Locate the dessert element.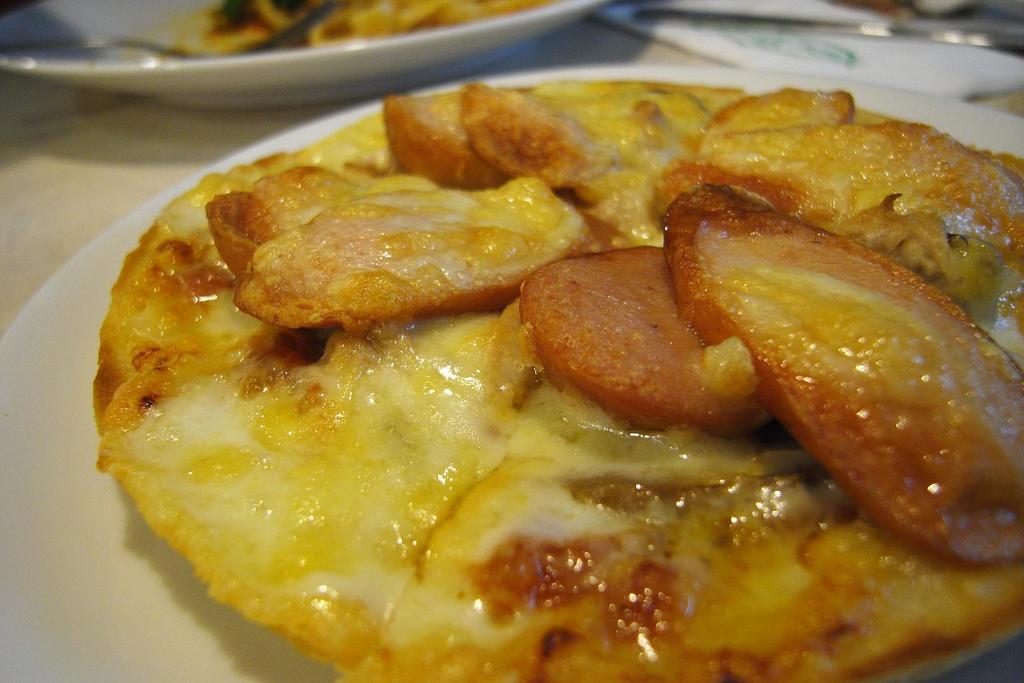
Element bbox: detection(87, 75, 1023, 682).
